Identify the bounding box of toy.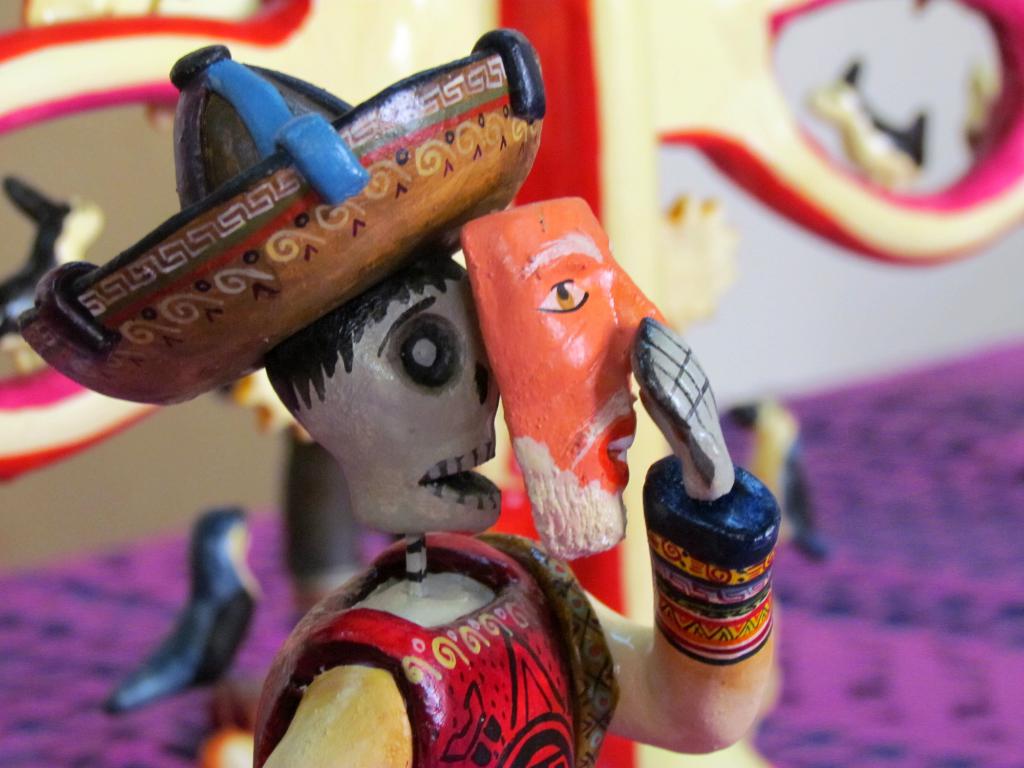
(x1=731, y1=400, x2=824, y2=566).
